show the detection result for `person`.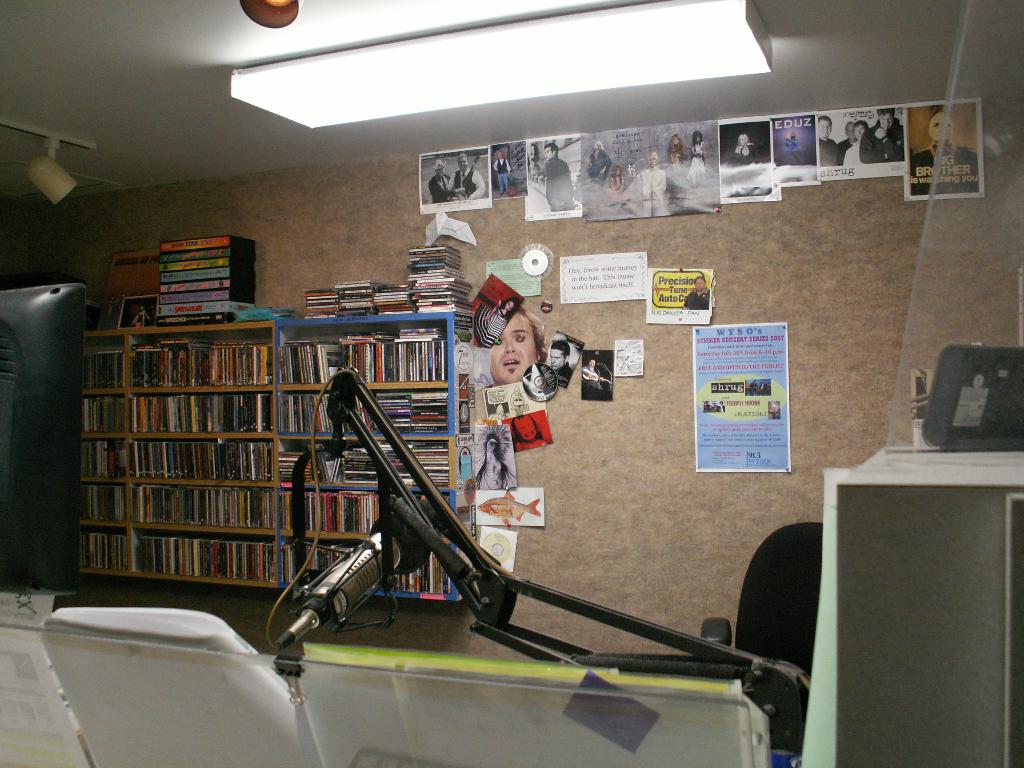
[490, 152, 513, 193].
